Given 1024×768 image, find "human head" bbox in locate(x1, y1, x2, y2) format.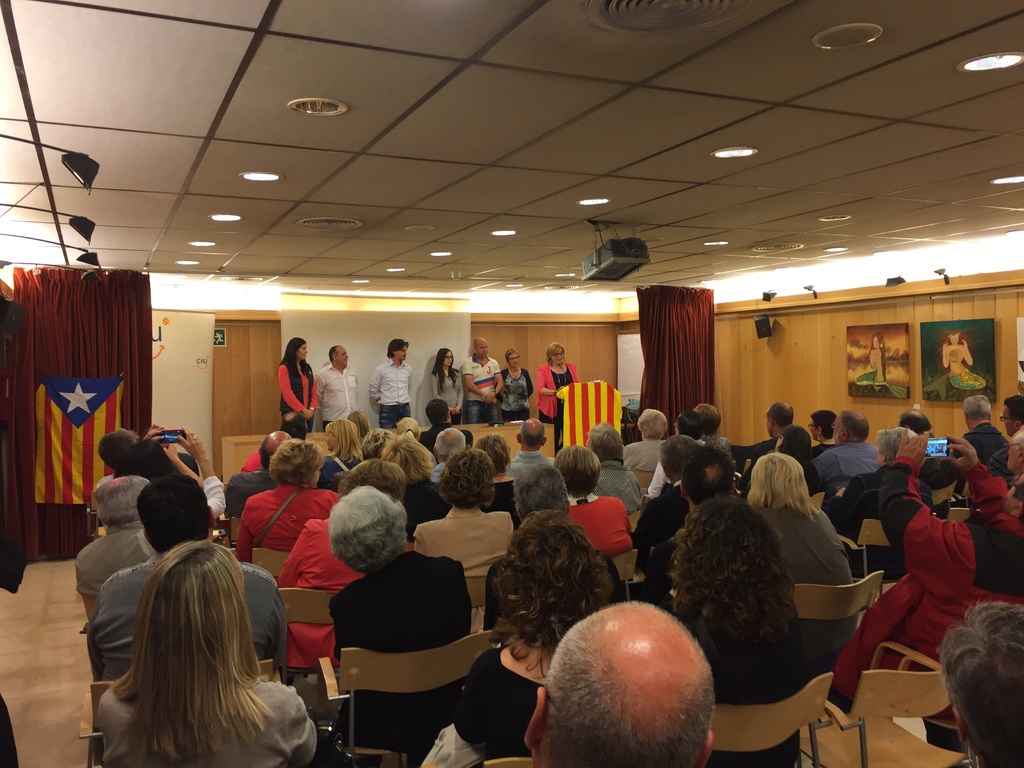
locate(637, 410, 668, 440).
